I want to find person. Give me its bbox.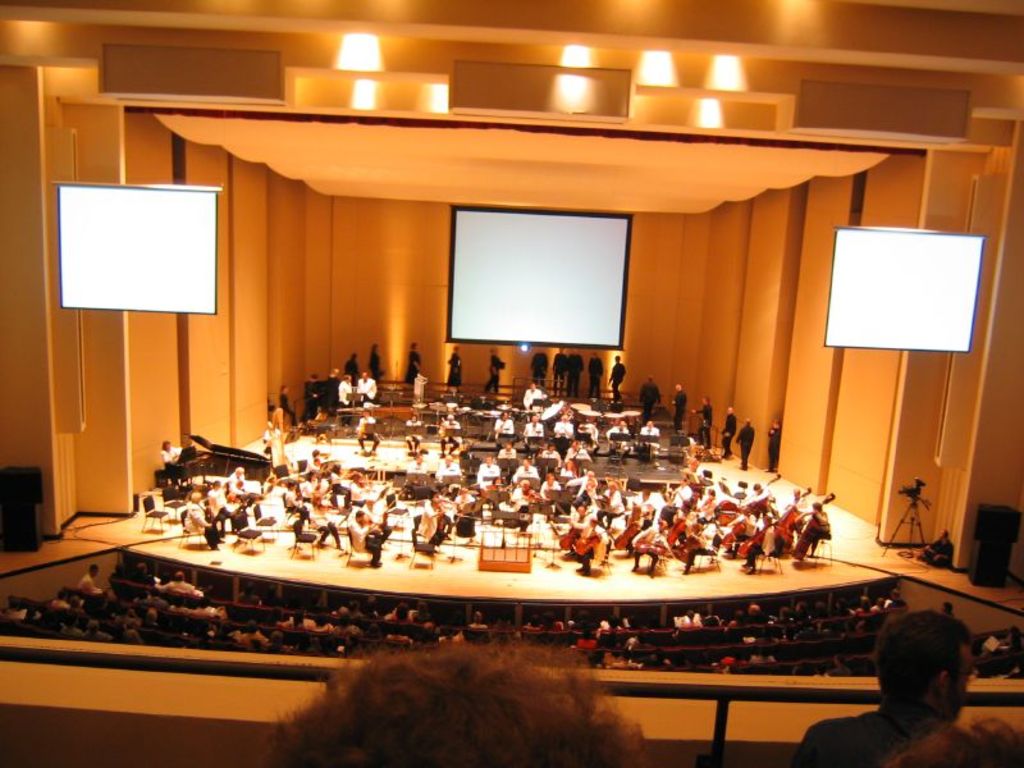
{"x1": 765, "y1": 416, "x2": 783, "y2": 476}.
